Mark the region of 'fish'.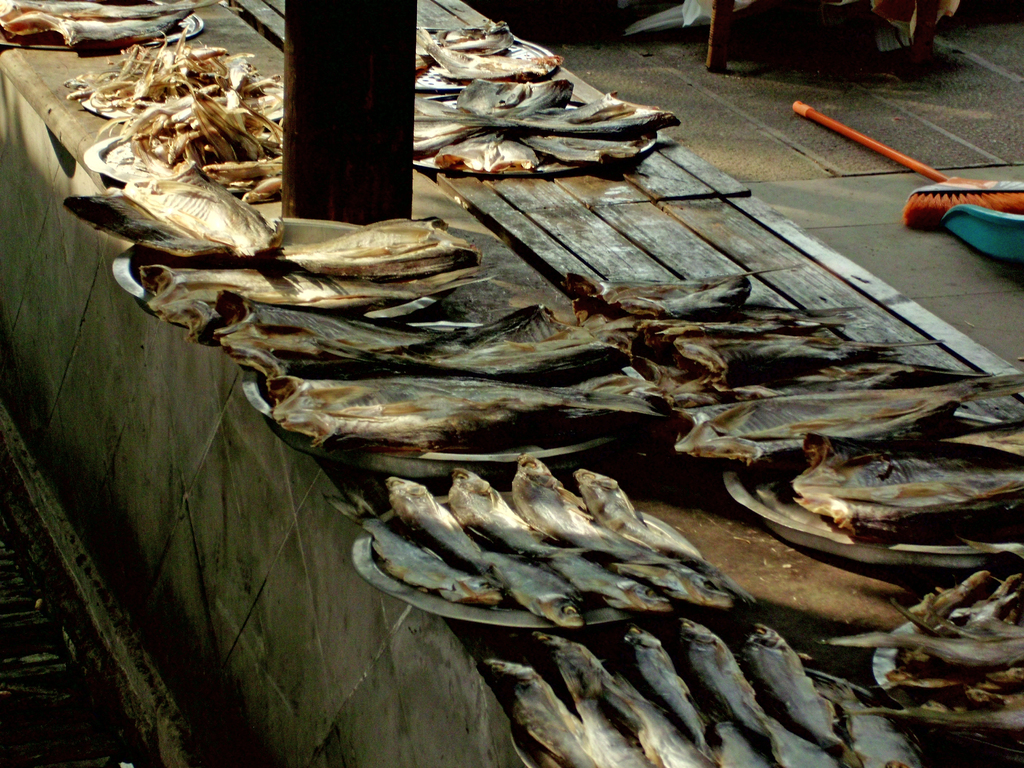
Region: select_region(824, 625, 1023, 668).
